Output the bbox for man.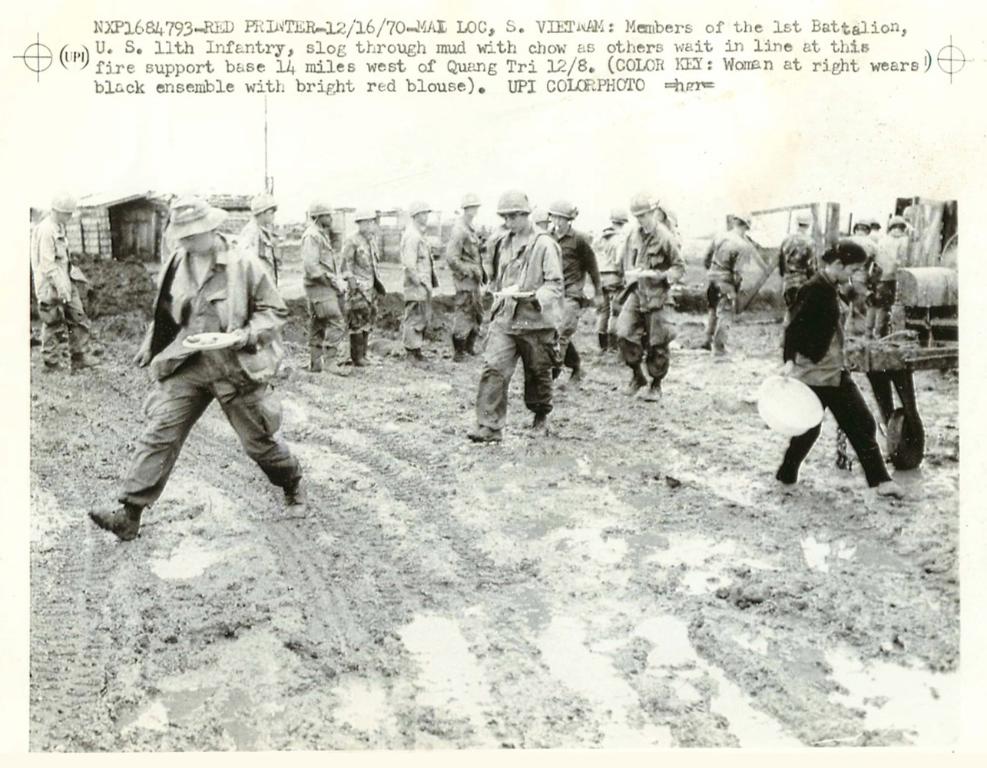
pyautogui.locateOnScreen(472, 180, 563, 435).
